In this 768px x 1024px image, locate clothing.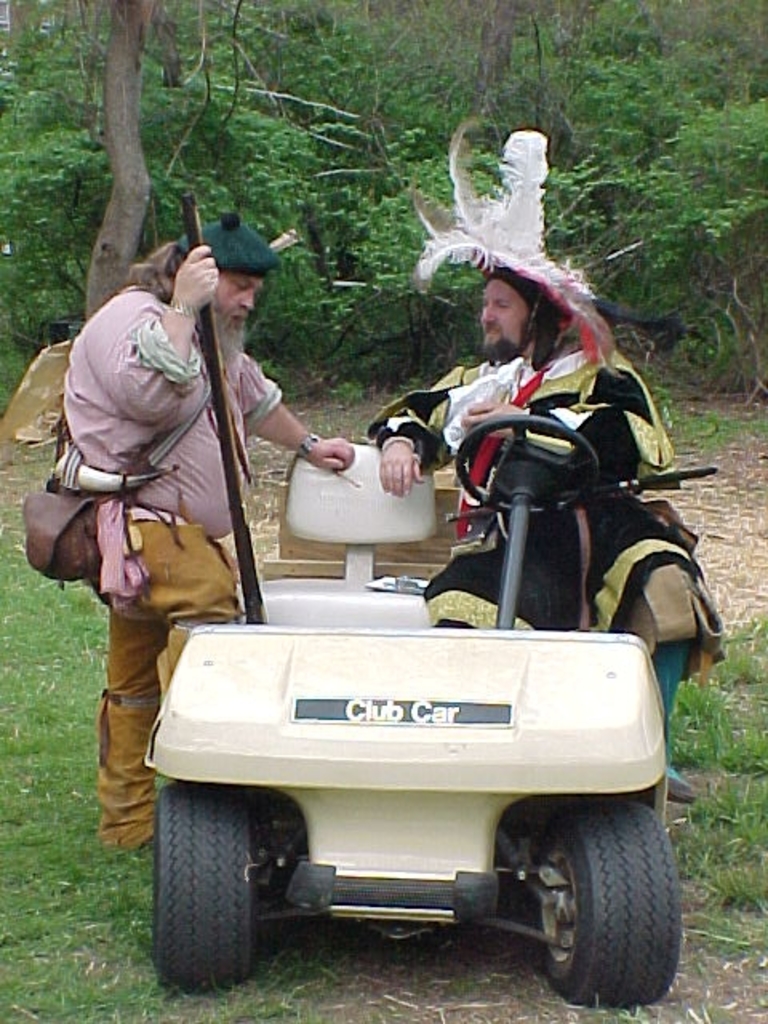
Bounding box: [392, 362, 709, 715].
